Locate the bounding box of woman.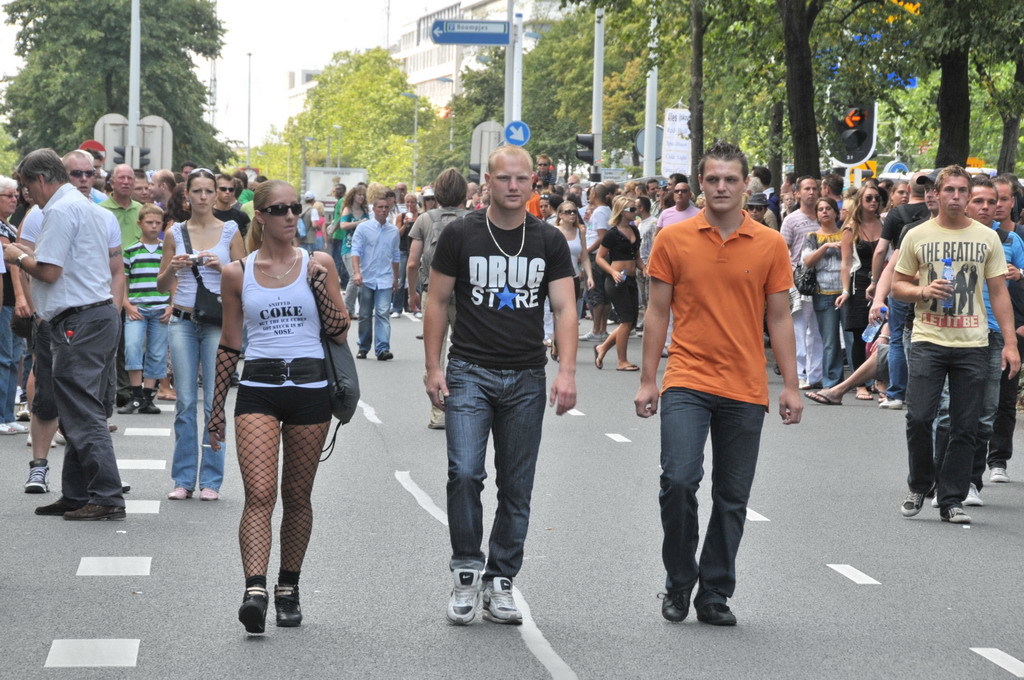
Bounding box: box=[0, 178, 30, 432].
